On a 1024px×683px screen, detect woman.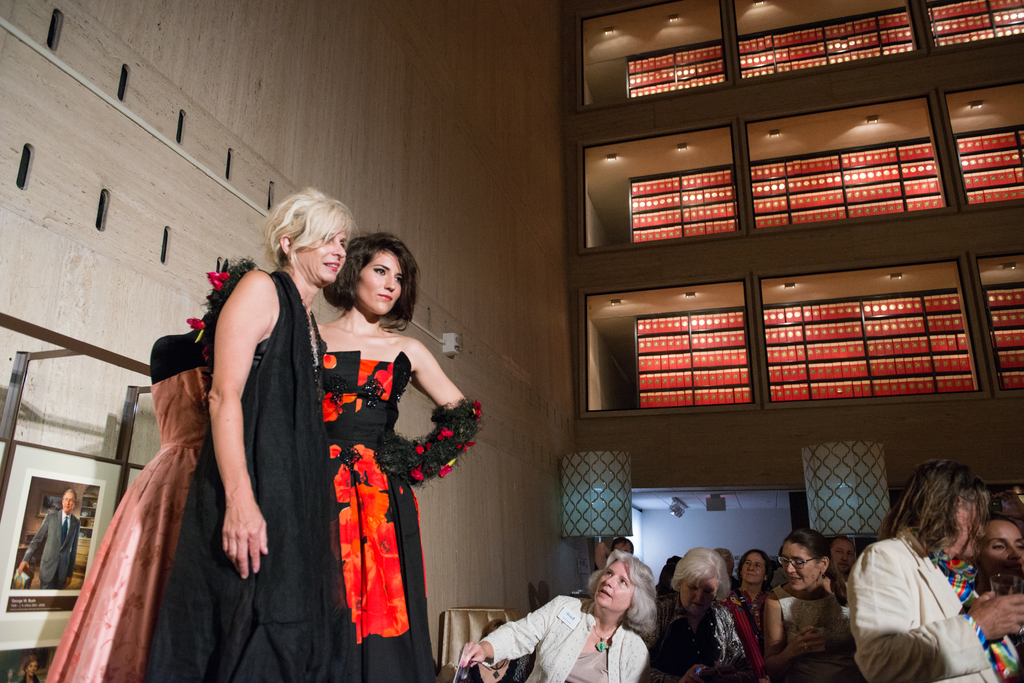
<region>756, 527, 863, 682</region>.
